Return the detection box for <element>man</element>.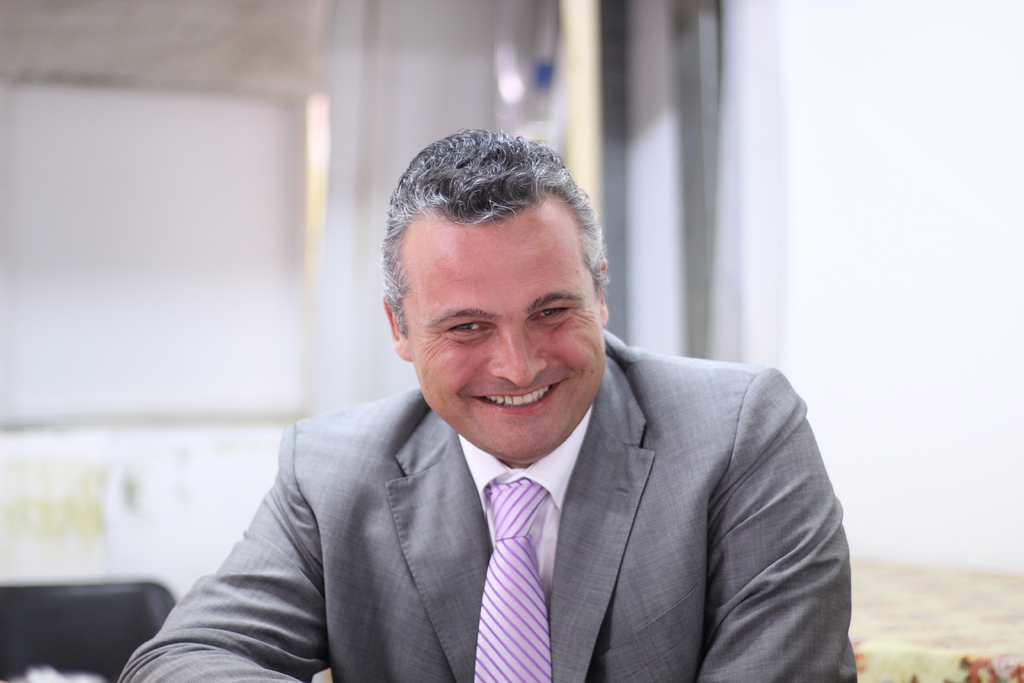
locate(87, 167, 872, 682).
